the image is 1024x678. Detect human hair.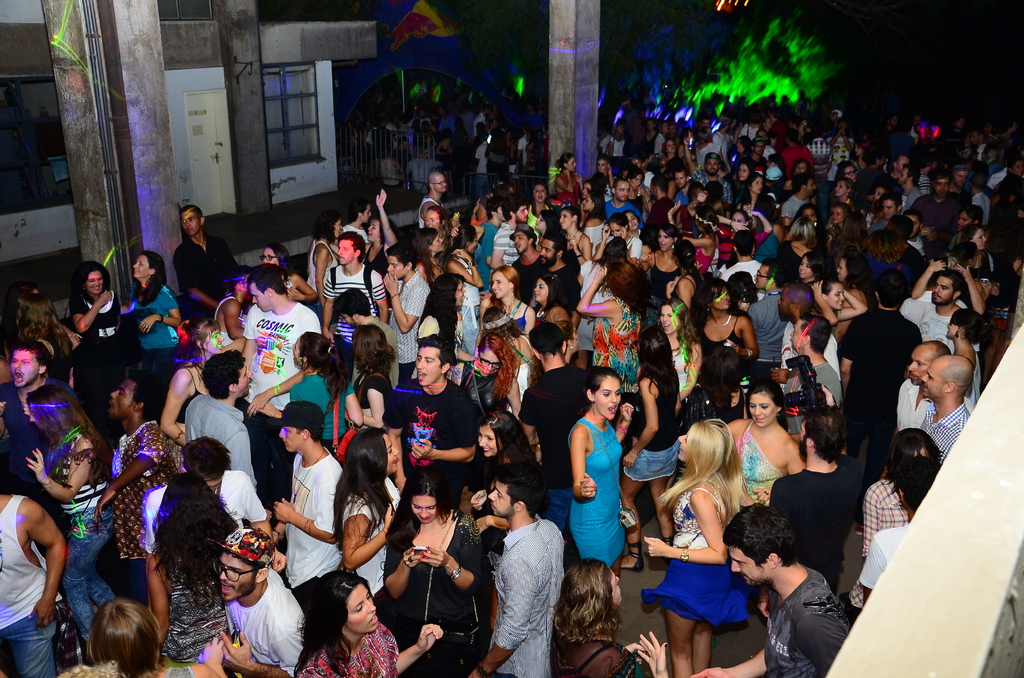
Detection: [879, 424, 940, 495].
